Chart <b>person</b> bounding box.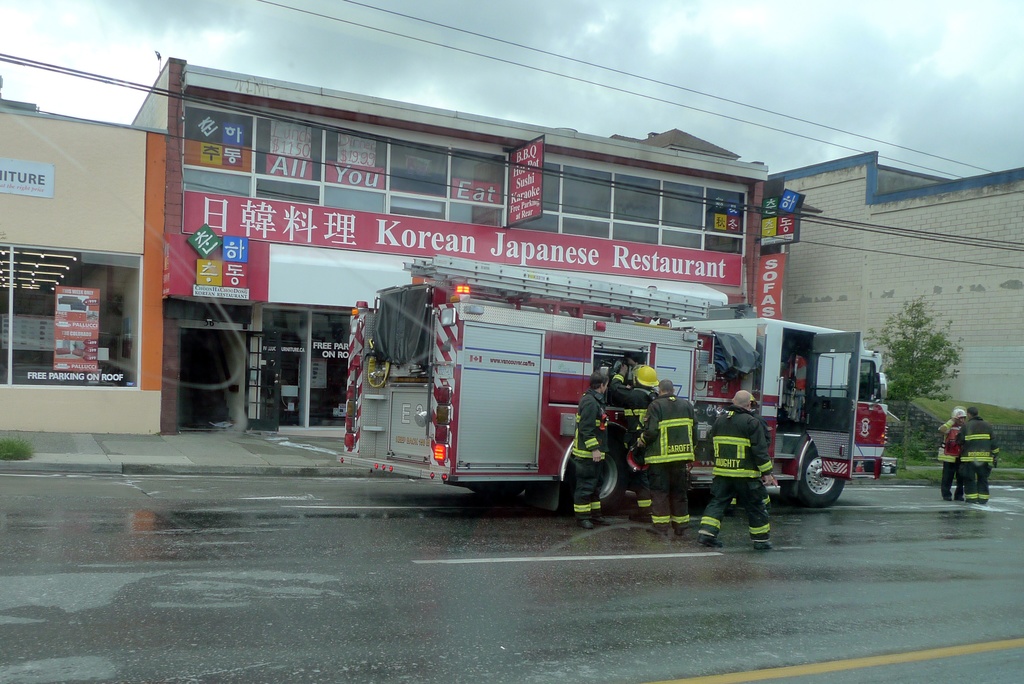
Charted: bbox=[634, 382, 702, 535].
